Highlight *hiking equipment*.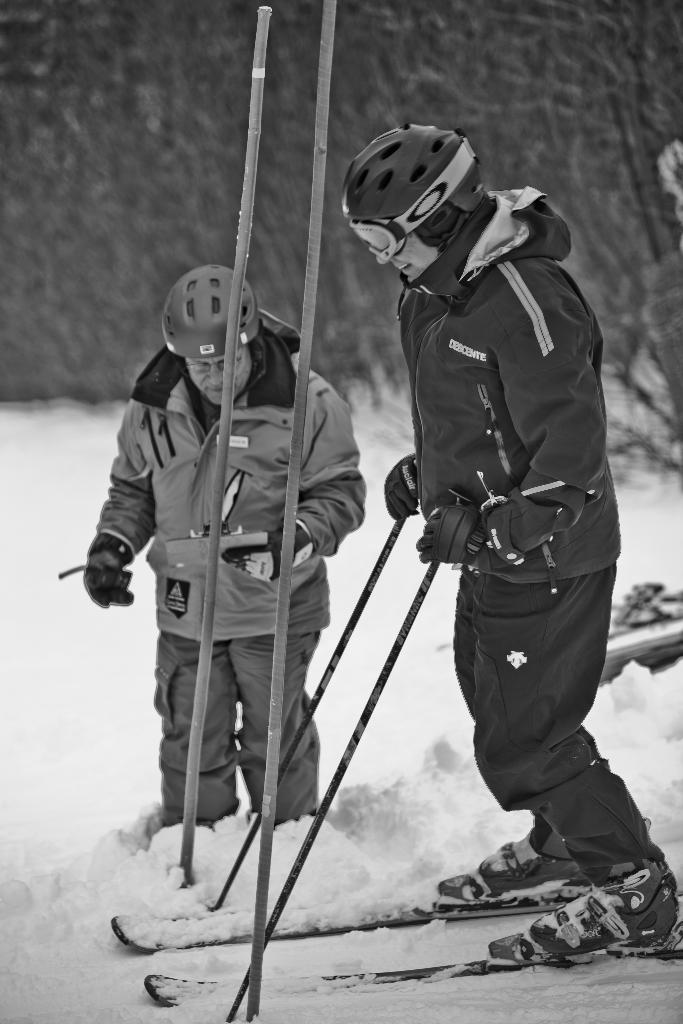
Highlighted region: left=155, top=259, right=272, bottom=357.
